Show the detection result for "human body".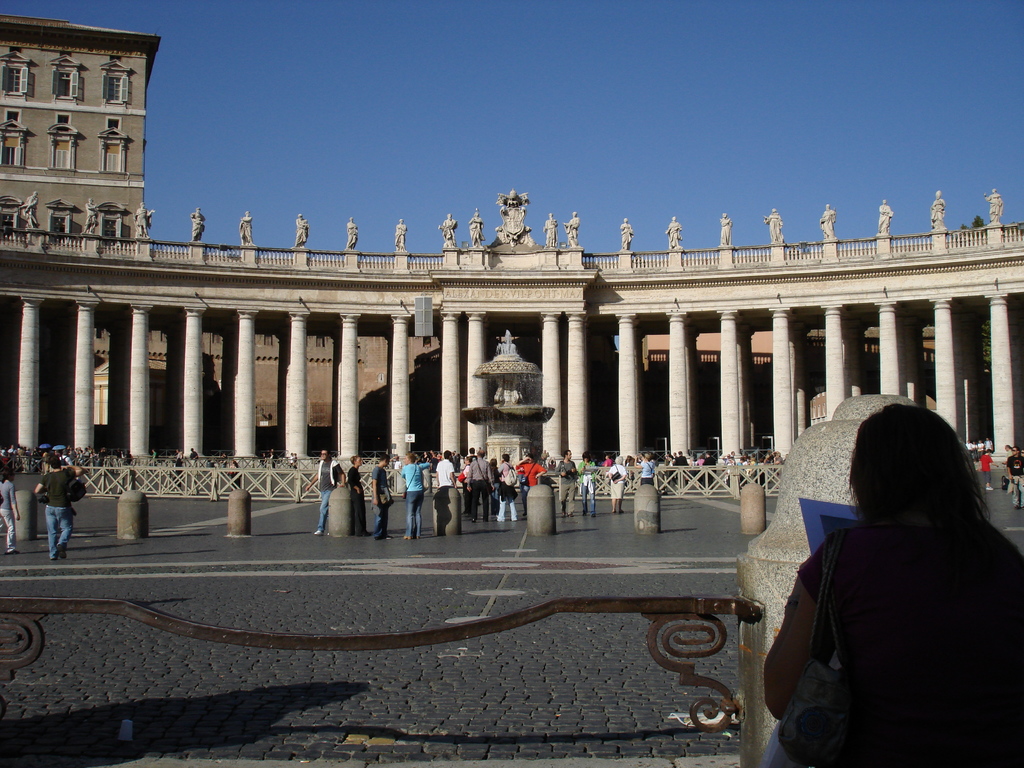
locate(431, 451, 456, 536).
